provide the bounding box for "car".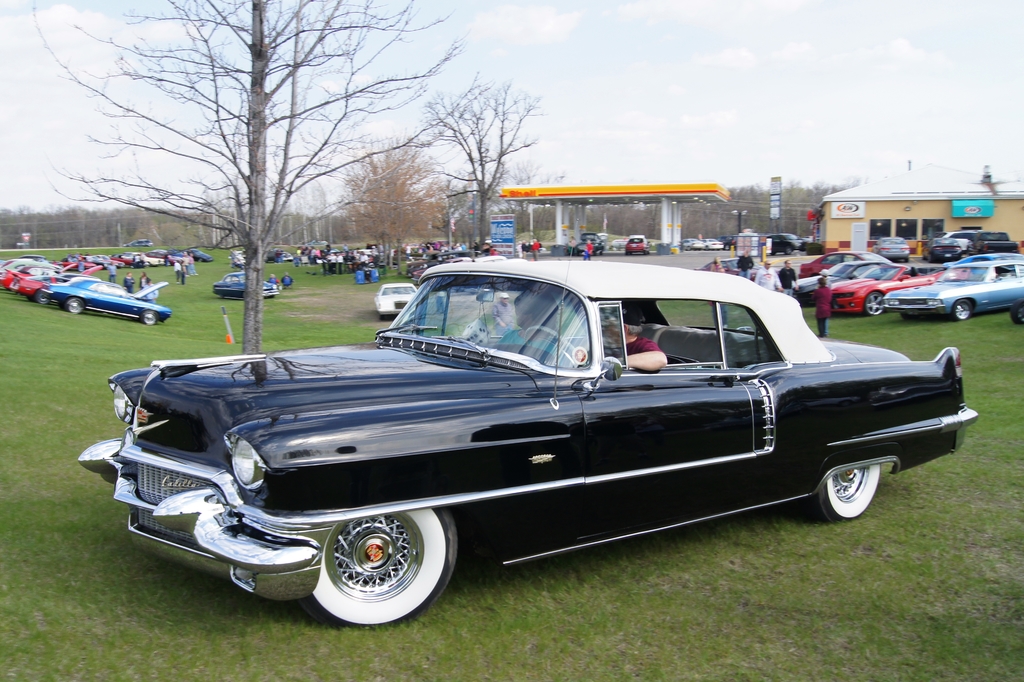
BBox(96, 281, 964, 614).
